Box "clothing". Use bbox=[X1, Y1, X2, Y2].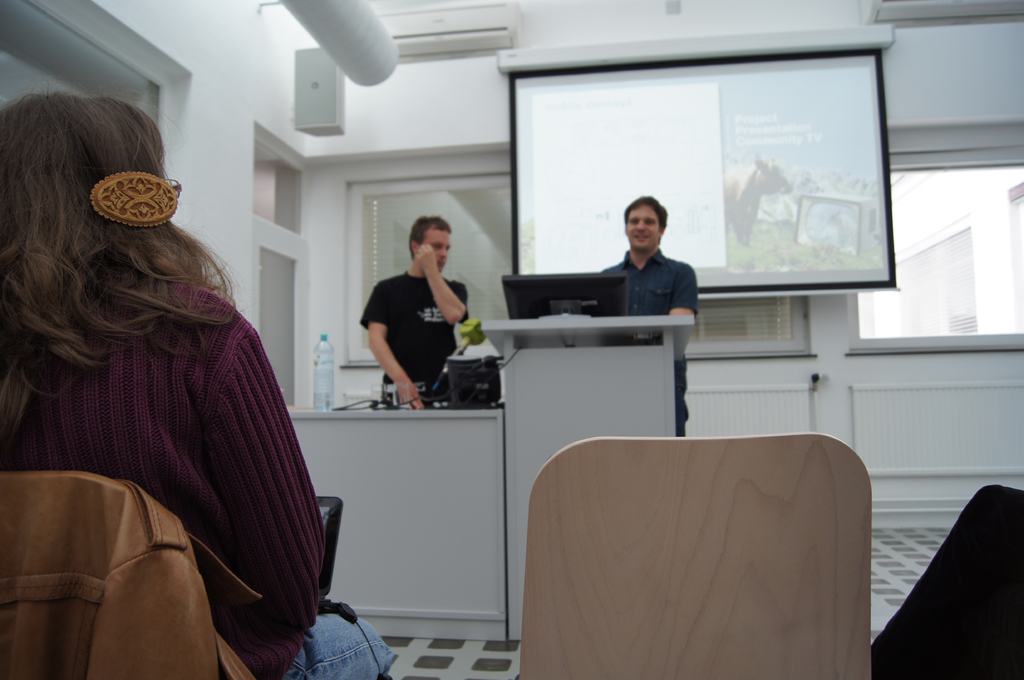
bbox=[356, 260, 476, 429].
